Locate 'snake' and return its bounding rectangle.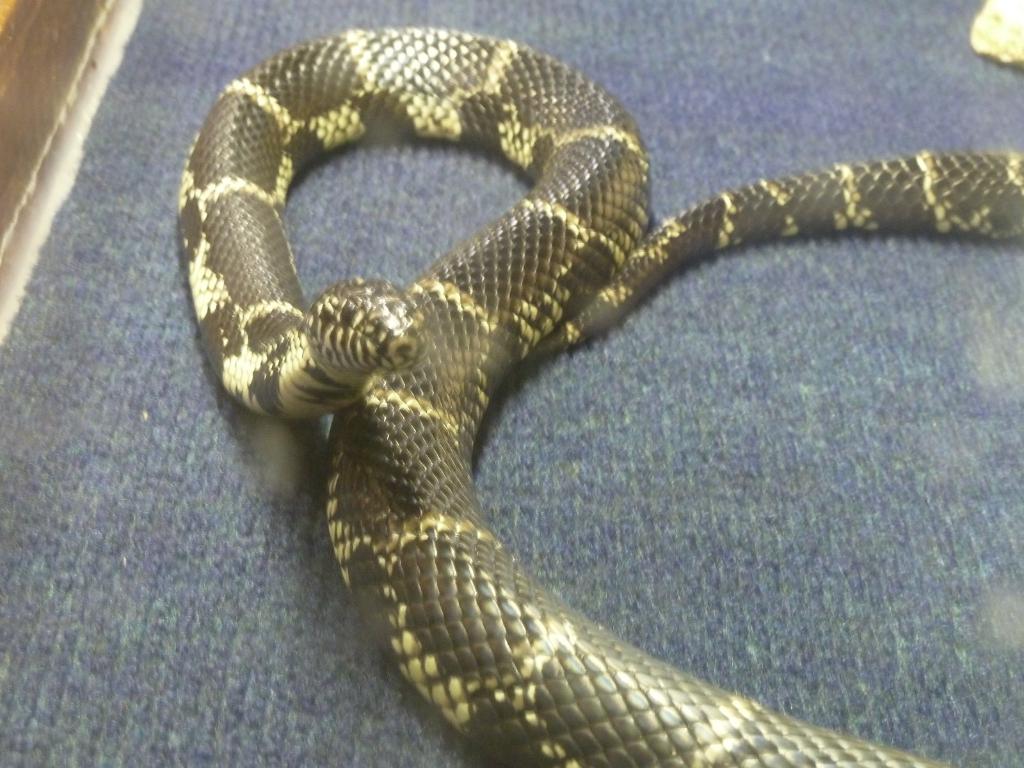
{"x1": 176, "y1": 28, "x2": 1023, "y2": 767}.
